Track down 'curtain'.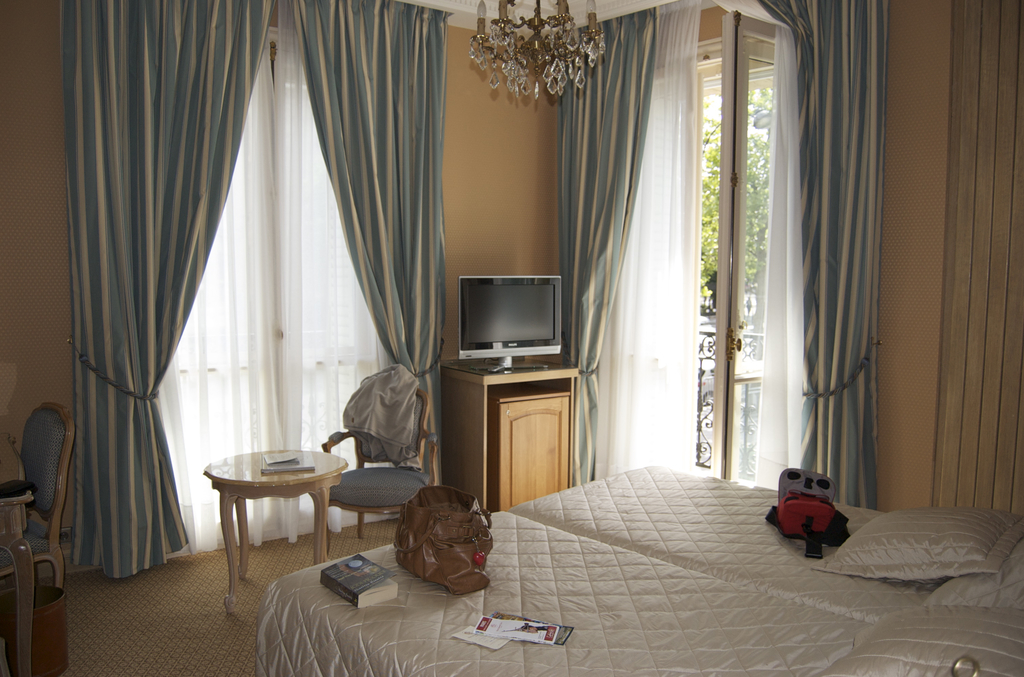
Tracked to Rect(705, 0, 794, 485).
